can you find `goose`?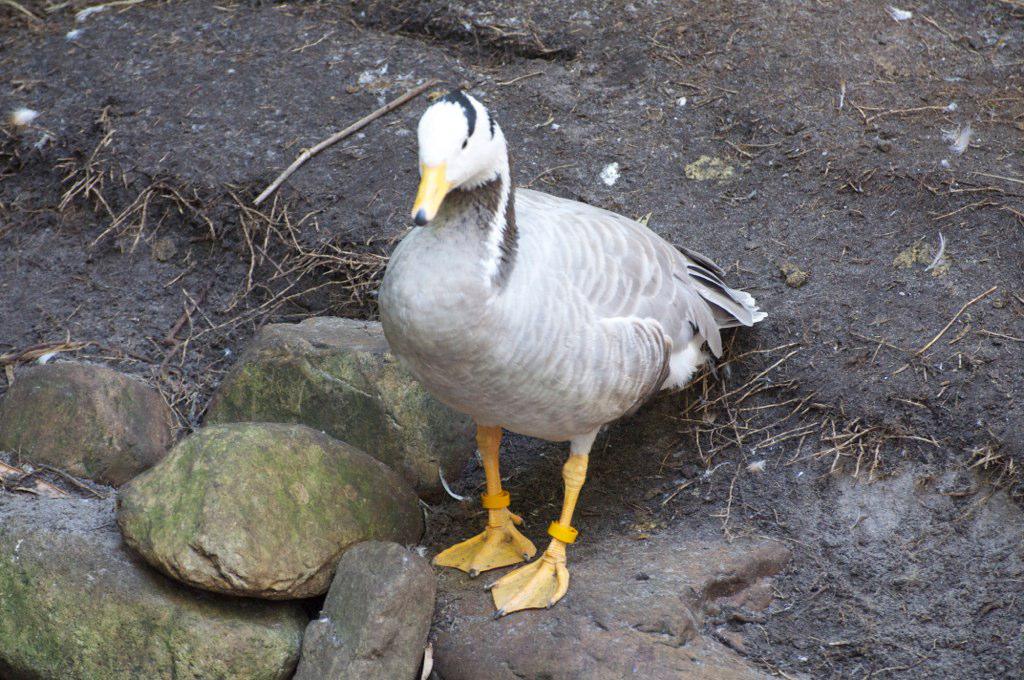
Yes, bounding box: 378/79/762/624.
